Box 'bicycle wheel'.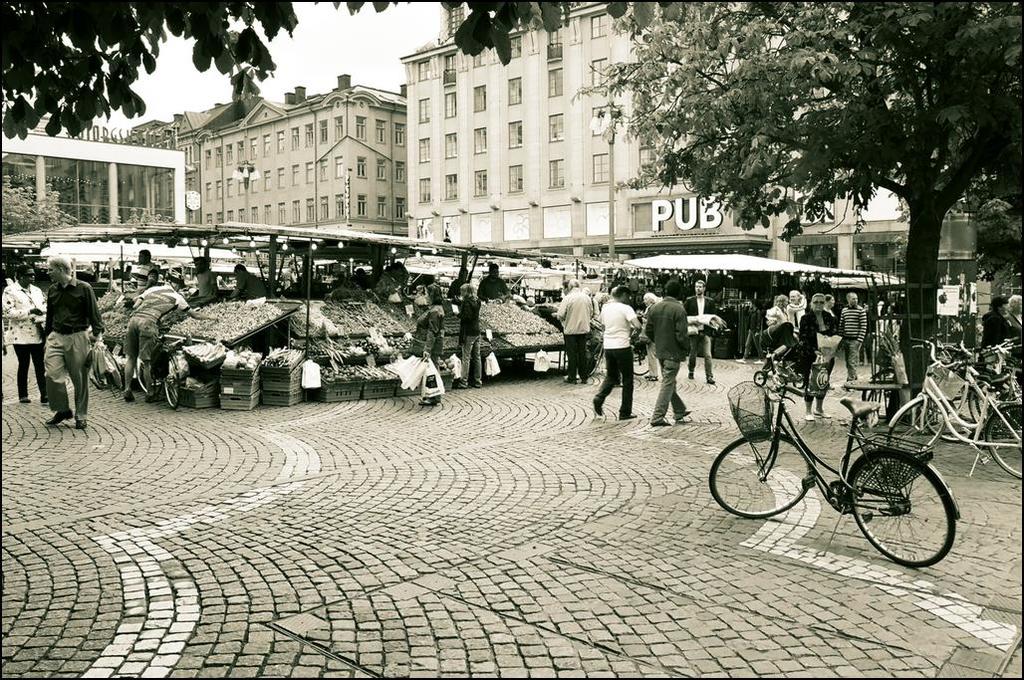
bbox=(864, 447, 952, 570).
